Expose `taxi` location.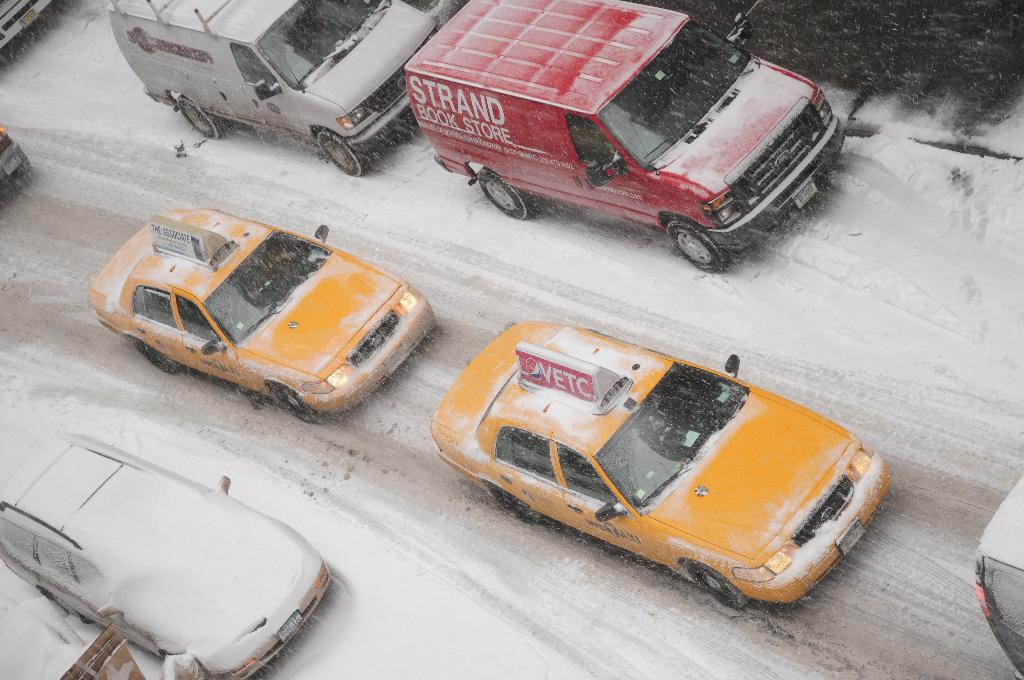
Exposed at BBox(0, 432, 335, 679).
